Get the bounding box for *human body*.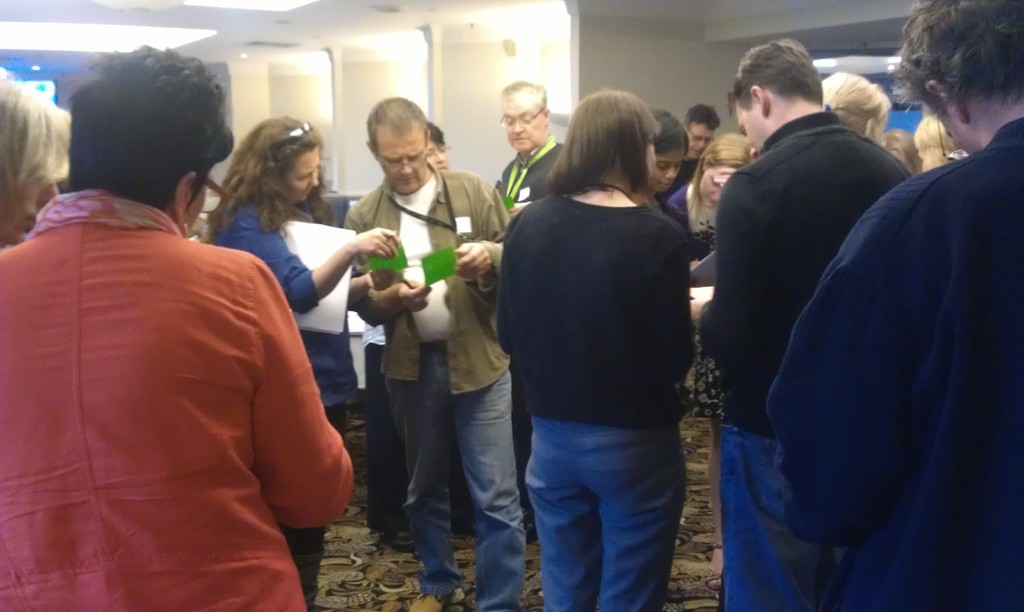
(left=760, top=0, right=1023, bottom=611).
